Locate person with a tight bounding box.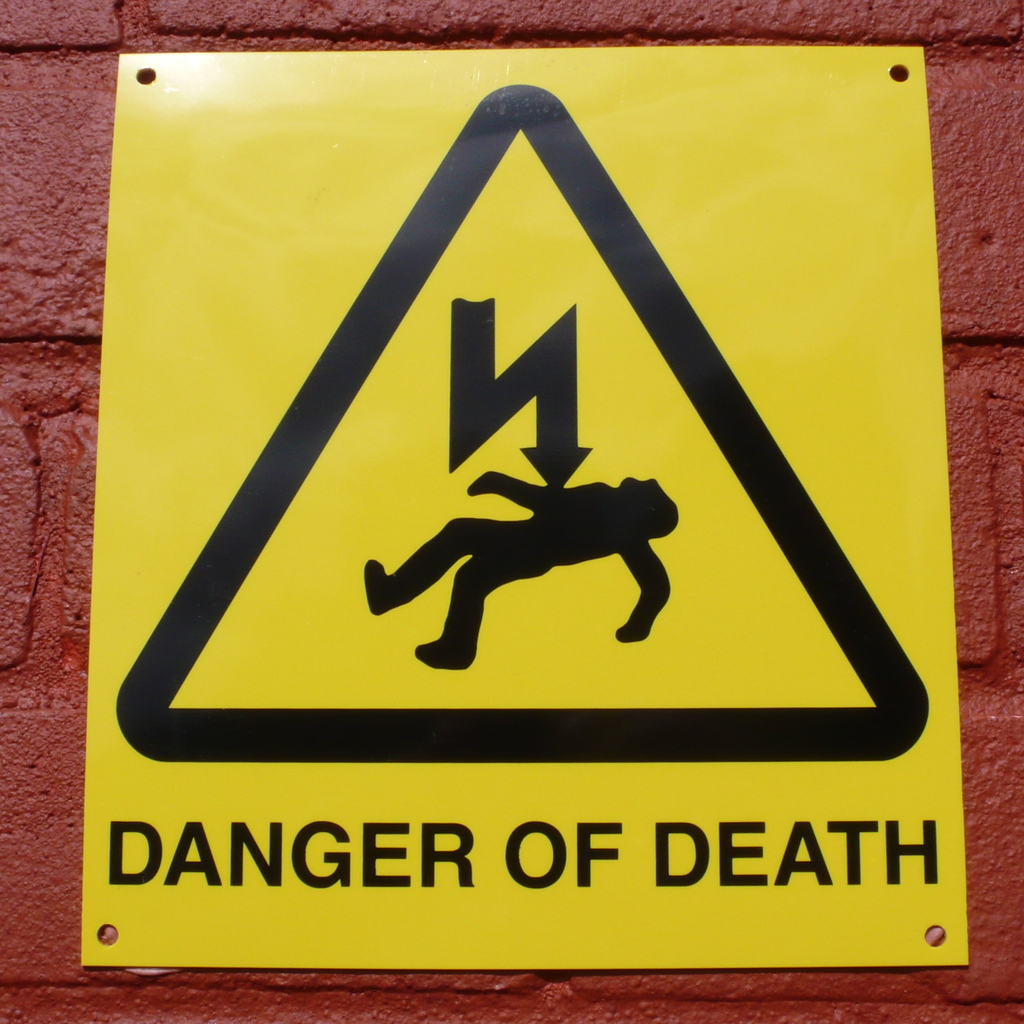
left=385, top=418, right=702, bottom=672.
